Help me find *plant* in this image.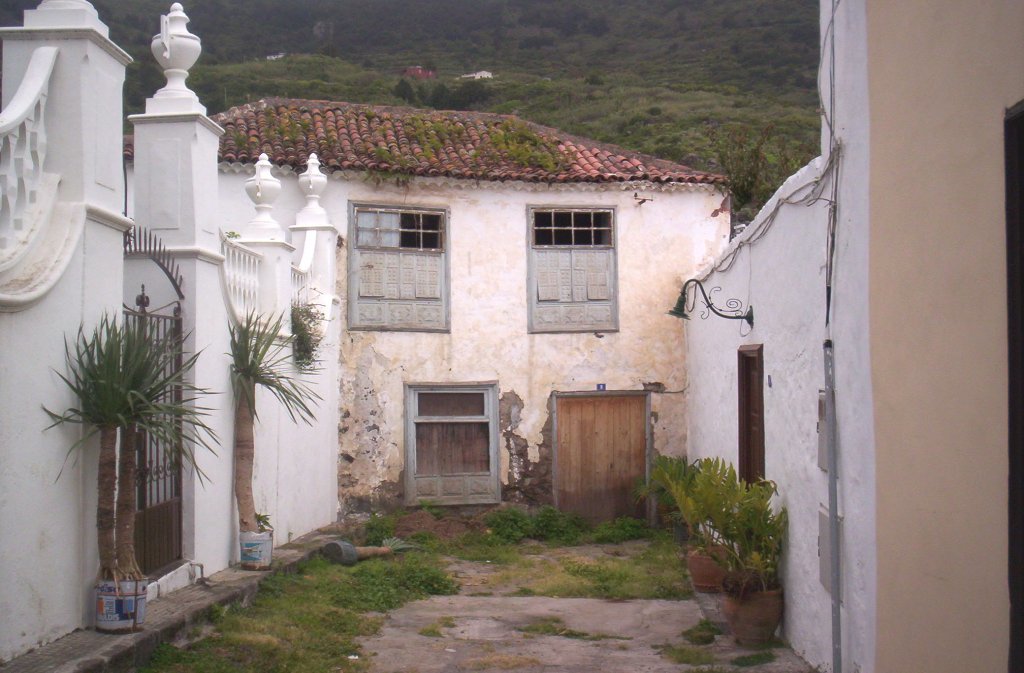
Found it: <box>734,202,754,223</box>.
